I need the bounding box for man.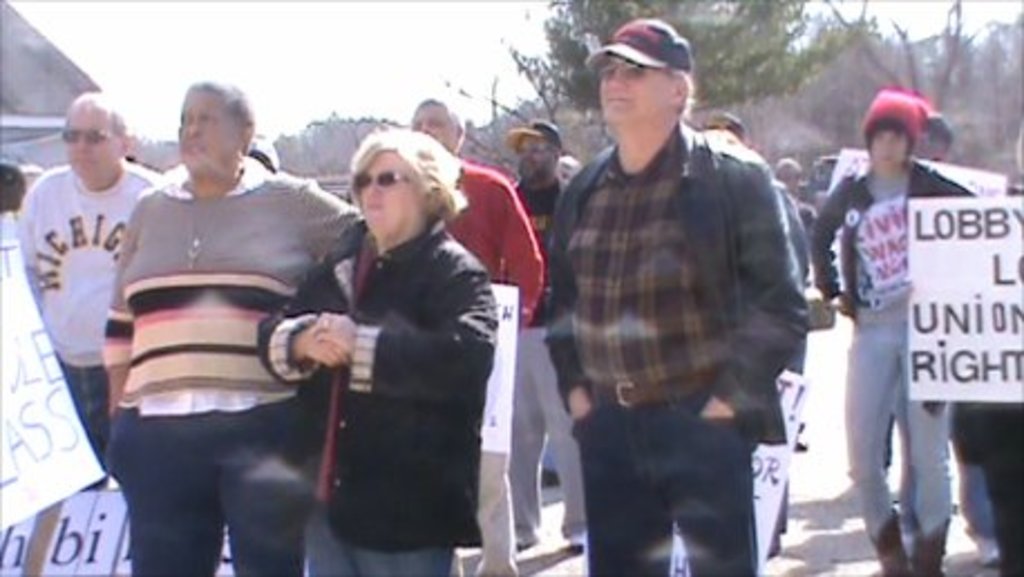
Here it is: (left=695, top=114, right=812, bottom=291).
